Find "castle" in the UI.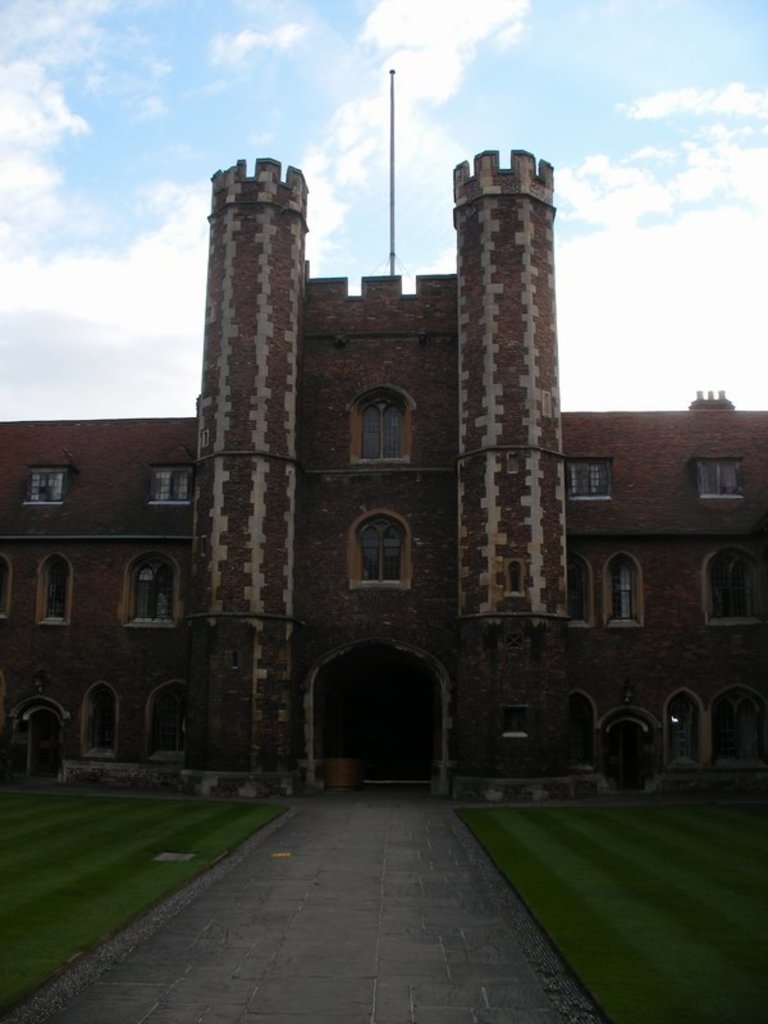
UI element at bbox=[45, 49, 716, 824].
